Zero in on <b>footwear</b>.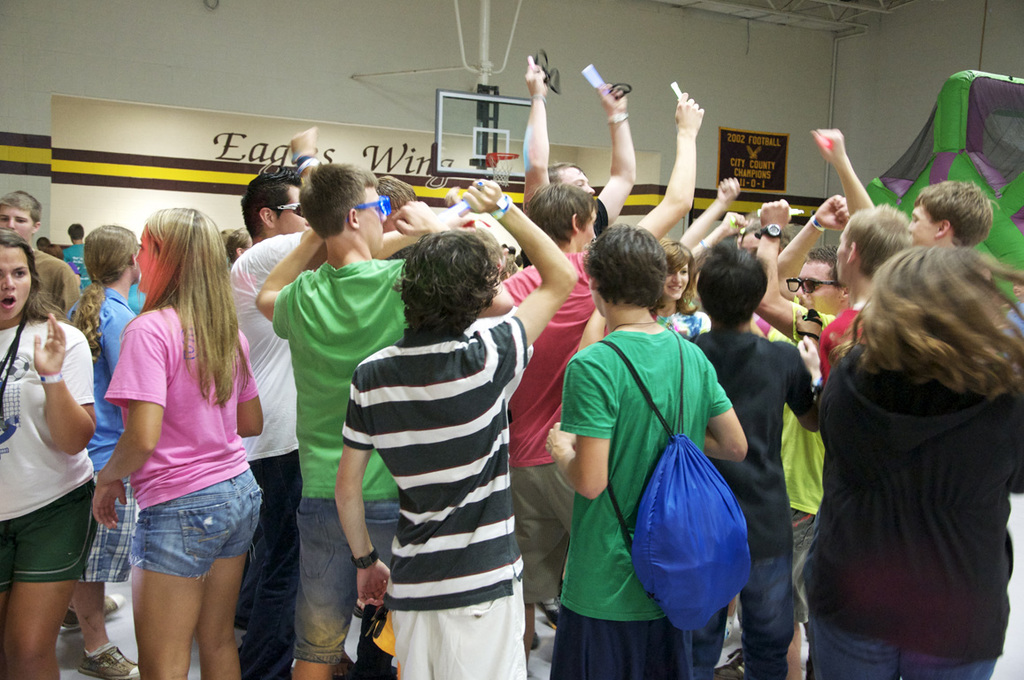
Zeroed in: <region>81, 644, 138, 679</region>.
